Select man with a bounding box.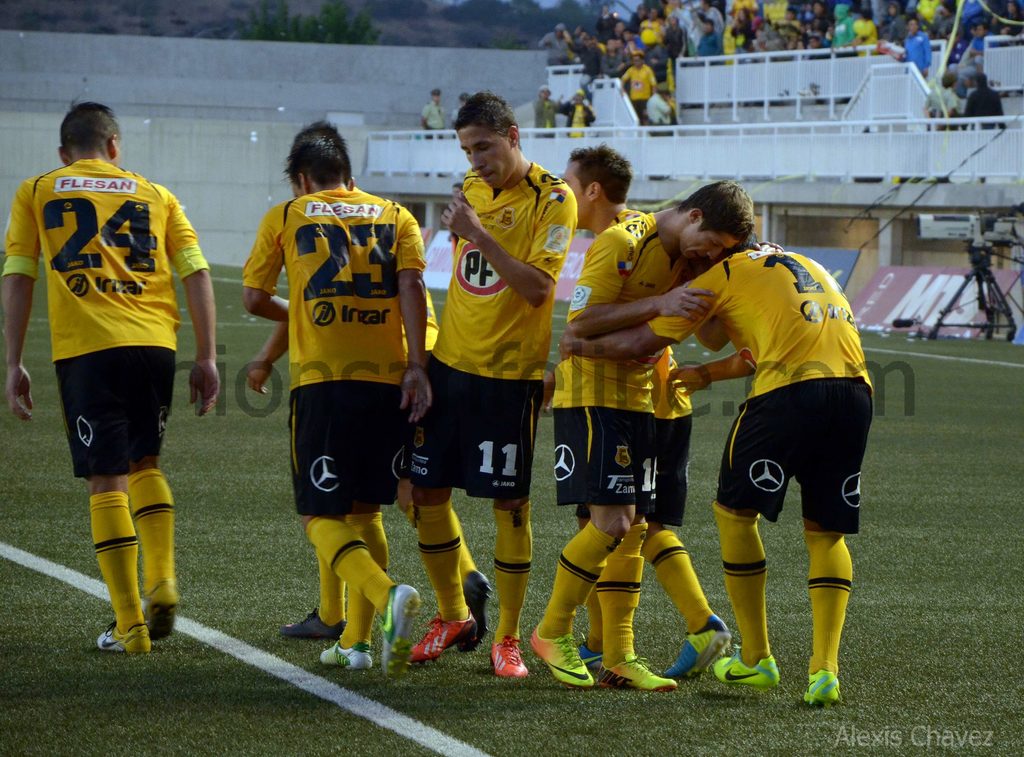
Rect(554, 91, 594, 134).
